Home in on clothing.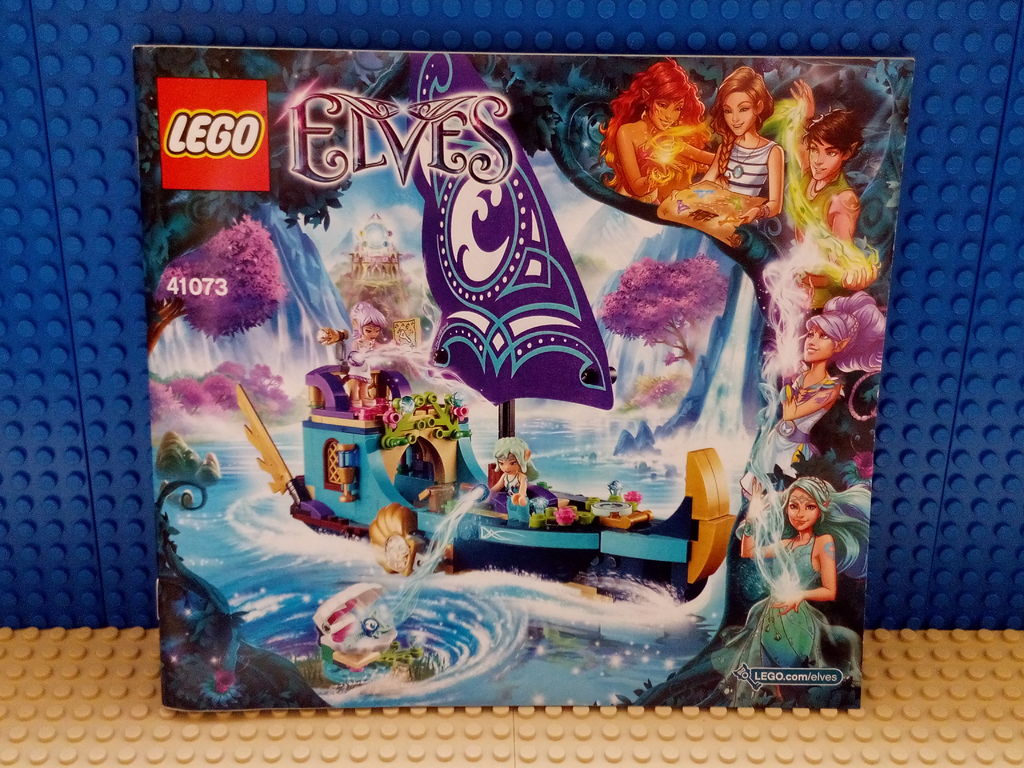
Homed in at 623 135 681 197.
